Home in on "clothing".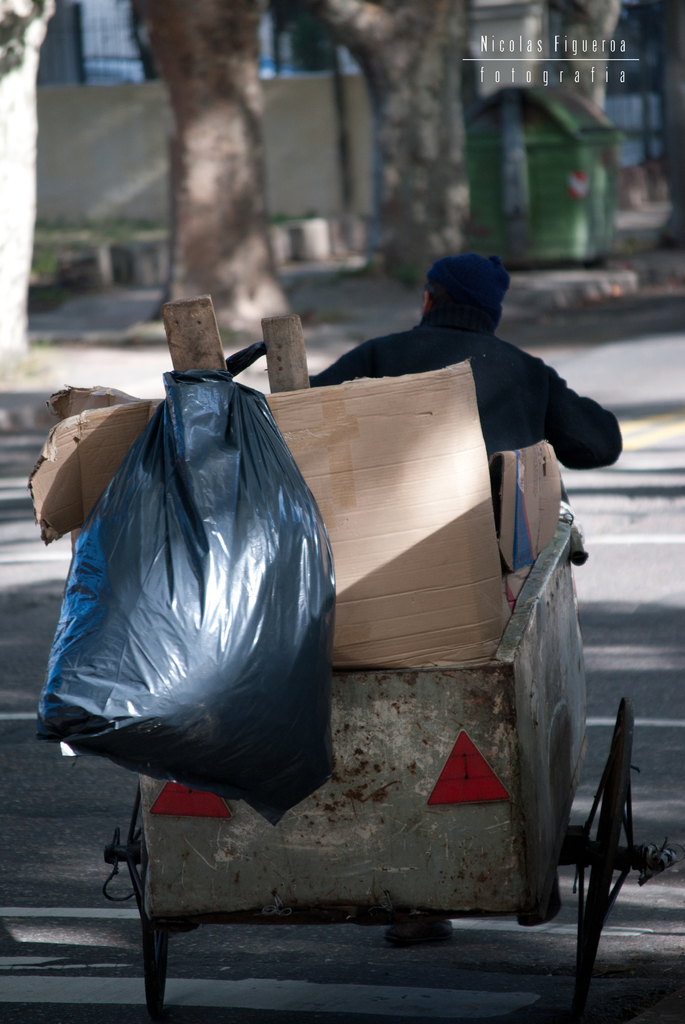
Homed in at pyautogui.locateOnScreen(310, 314, 623, 536).
